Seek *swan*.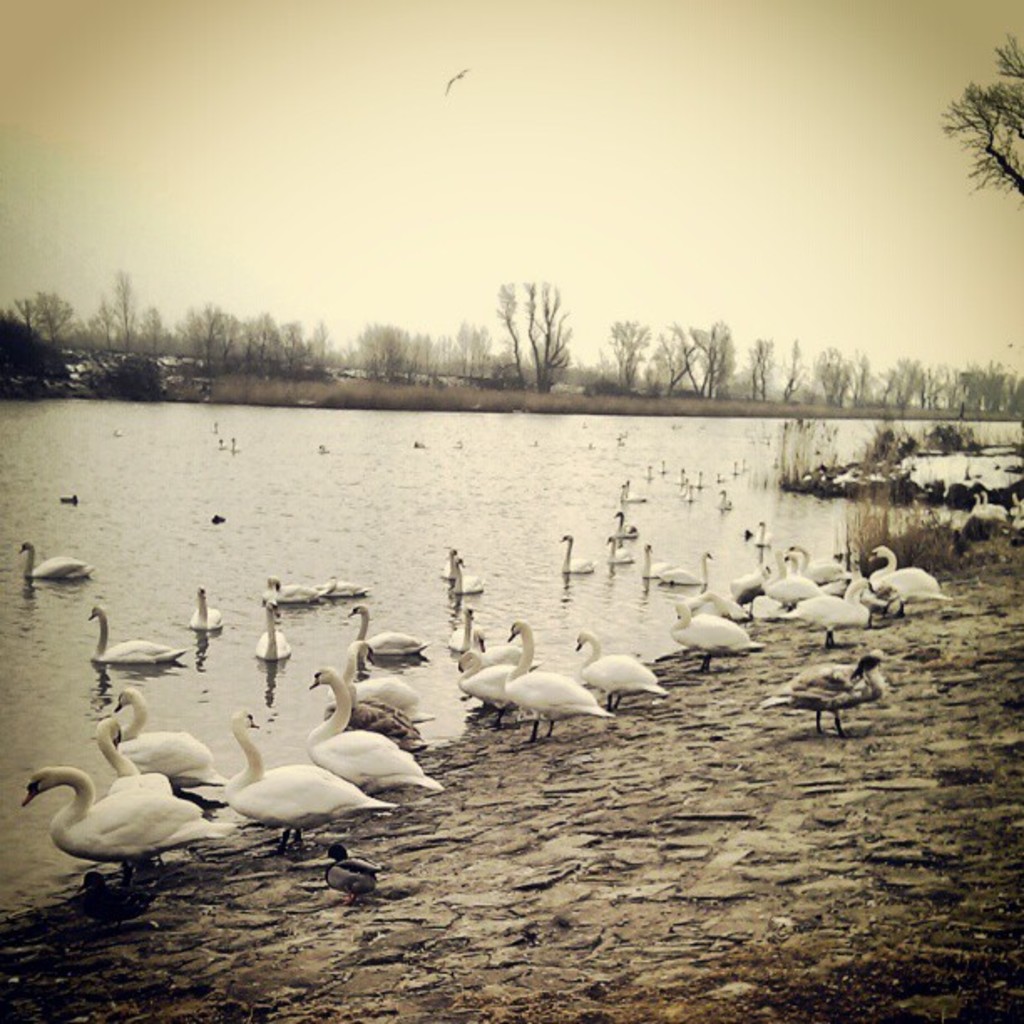
x1=611 y1=435 x2=621 y2=448.
